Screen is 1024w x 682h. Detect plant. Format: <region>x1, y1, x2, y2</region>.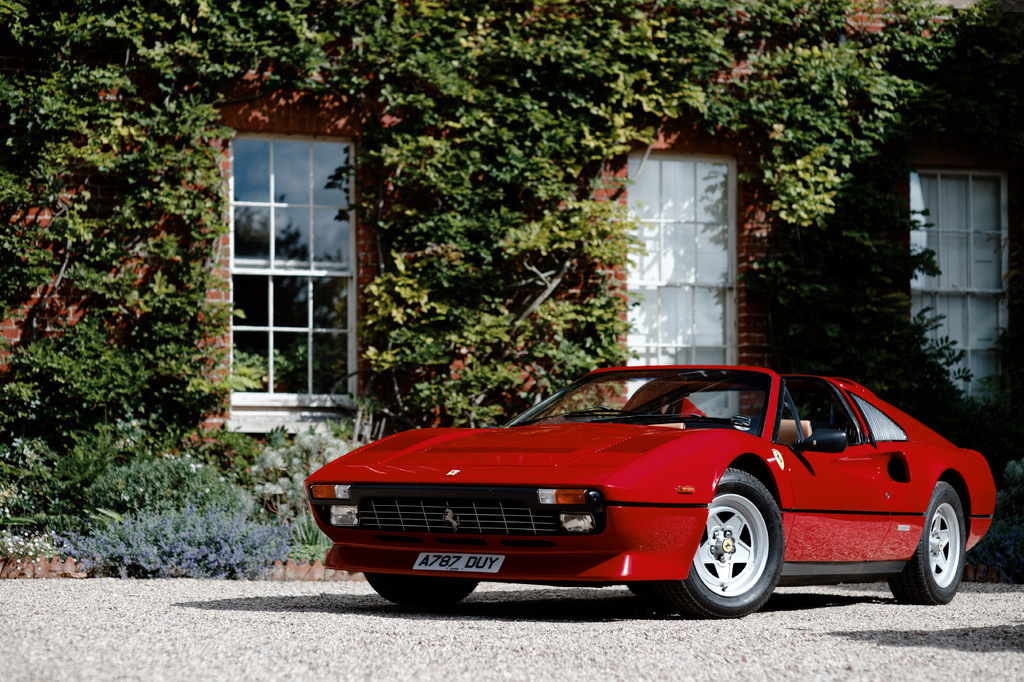
<region>3, 389, 171, 530</region>.
